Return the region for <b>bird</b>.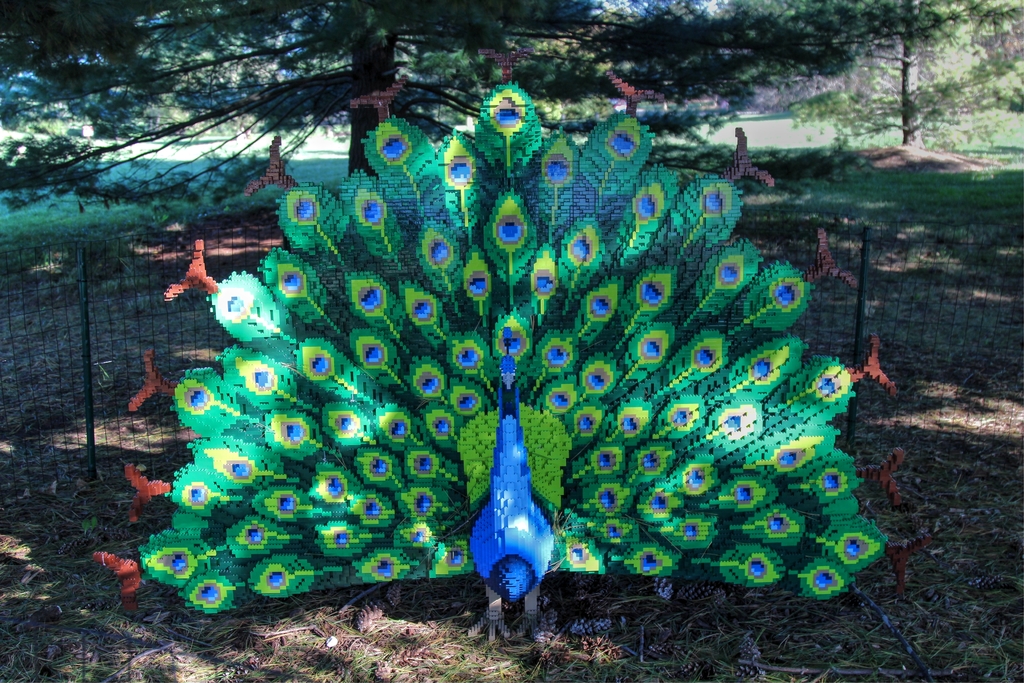
(121, 50, 907, 607).
